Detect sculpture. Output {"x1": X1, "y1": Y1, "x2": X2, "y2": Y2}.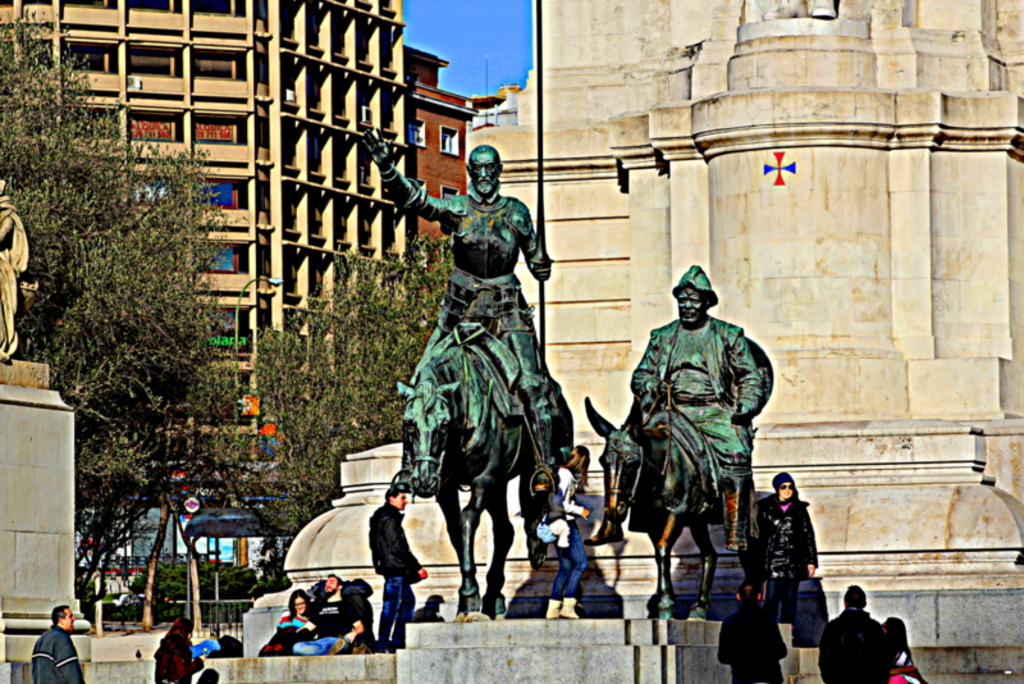
{"x1": 589, "y1": 392, "x2": 765, "y2": 614}.
